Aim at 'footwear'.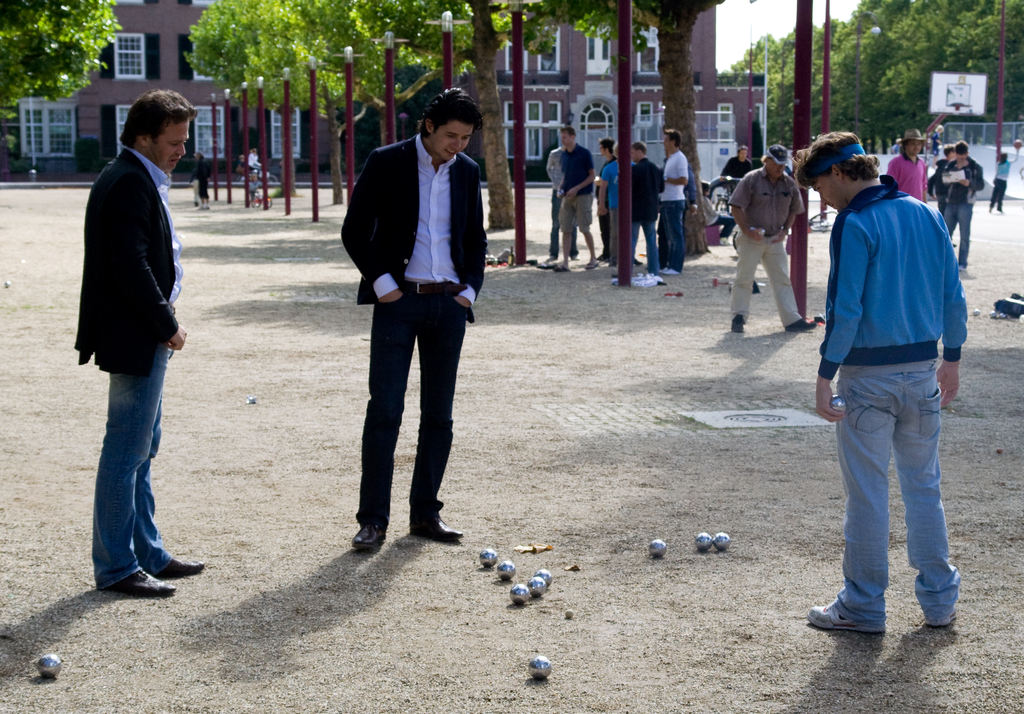
Aimed at box=[660, 265, 678, 277].
